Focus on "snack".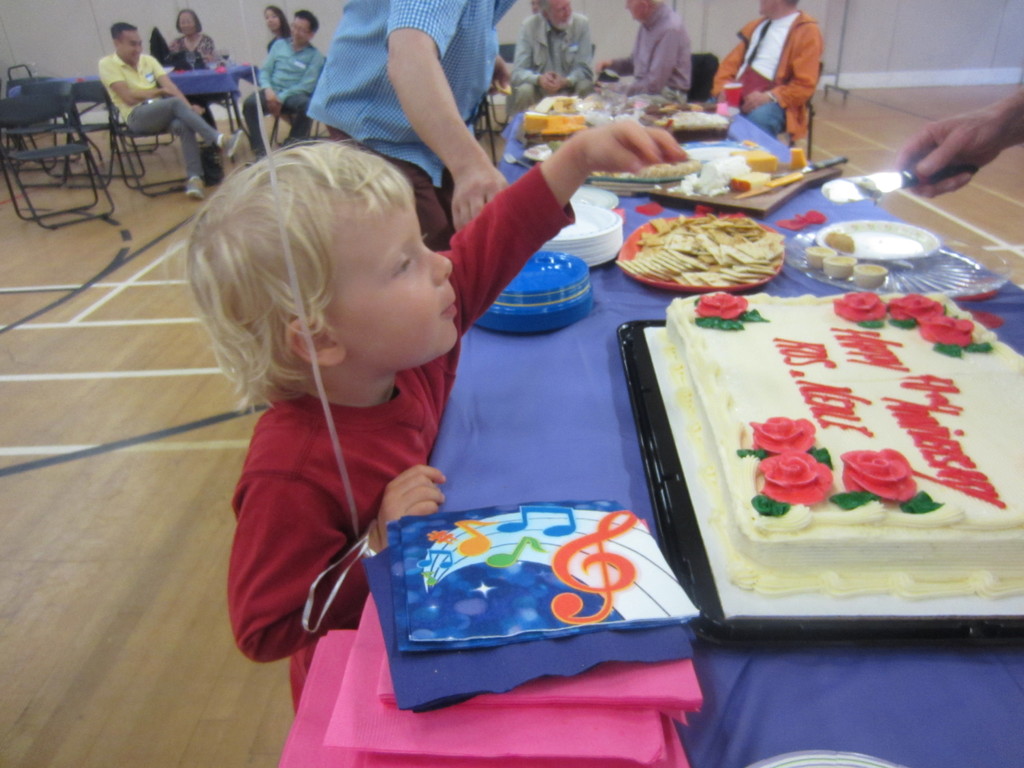
Focused at [824,255,856,278].
